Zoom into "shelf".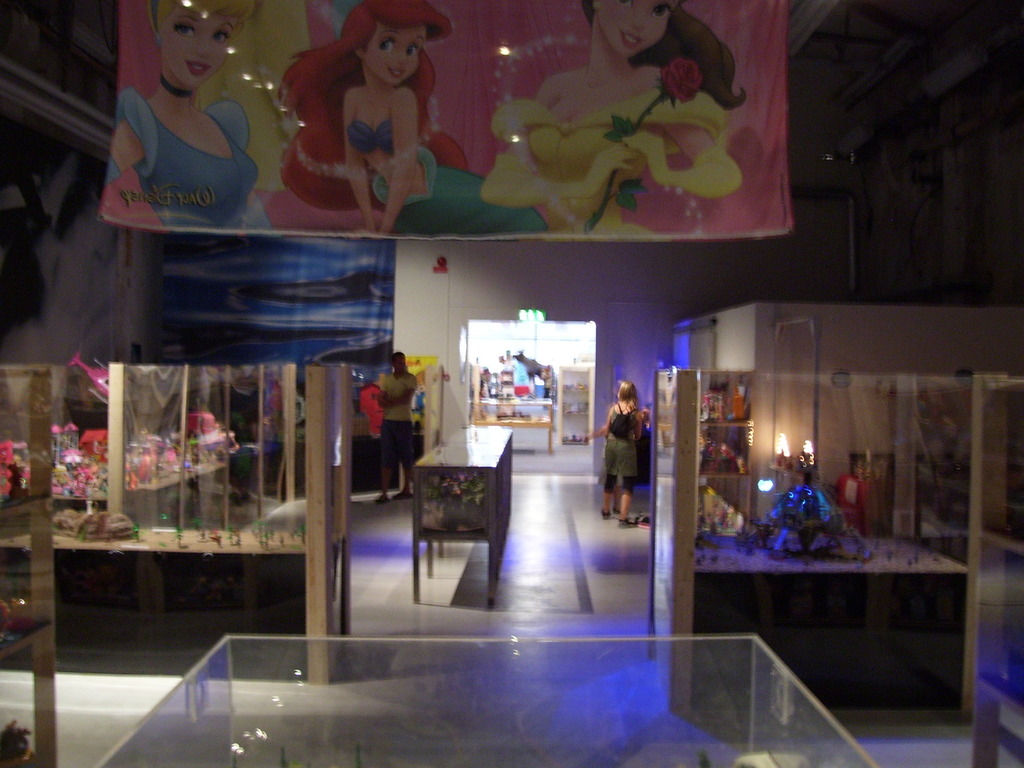
Zoom target: 0/375/56/767.
